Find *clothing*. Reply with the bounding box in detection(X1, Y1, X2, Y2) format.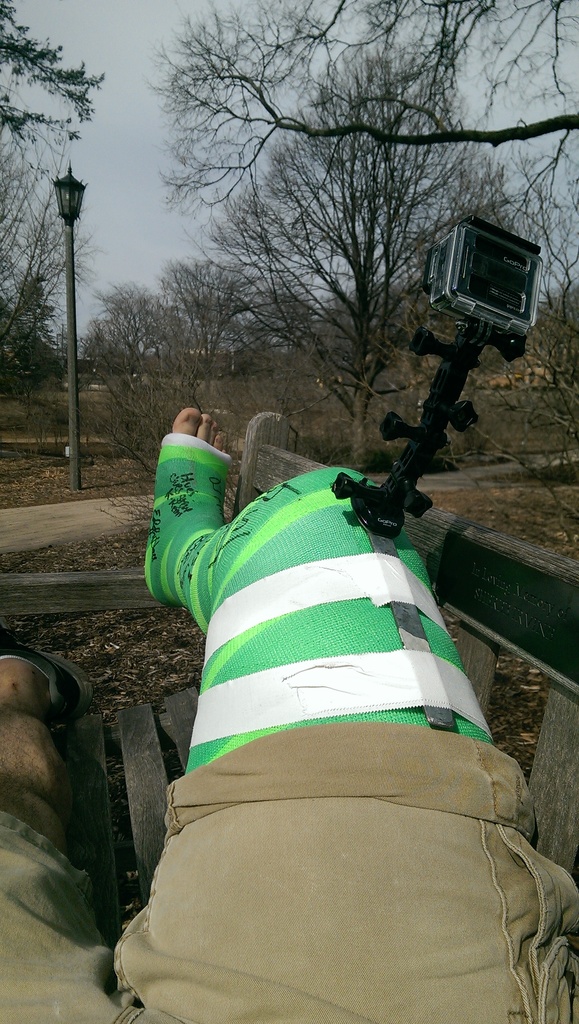
detection(0, 733, 578, 1023).
